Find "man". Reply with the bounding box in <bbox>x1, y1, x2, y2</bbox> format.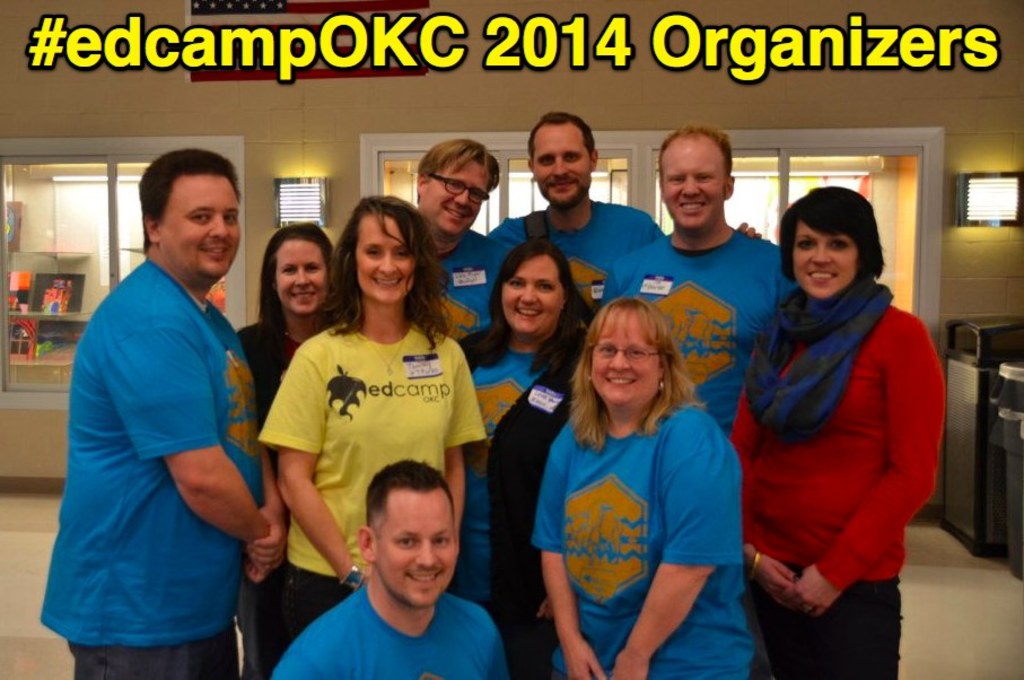
<bbox>606, 123, 796, 444</bbox>.
